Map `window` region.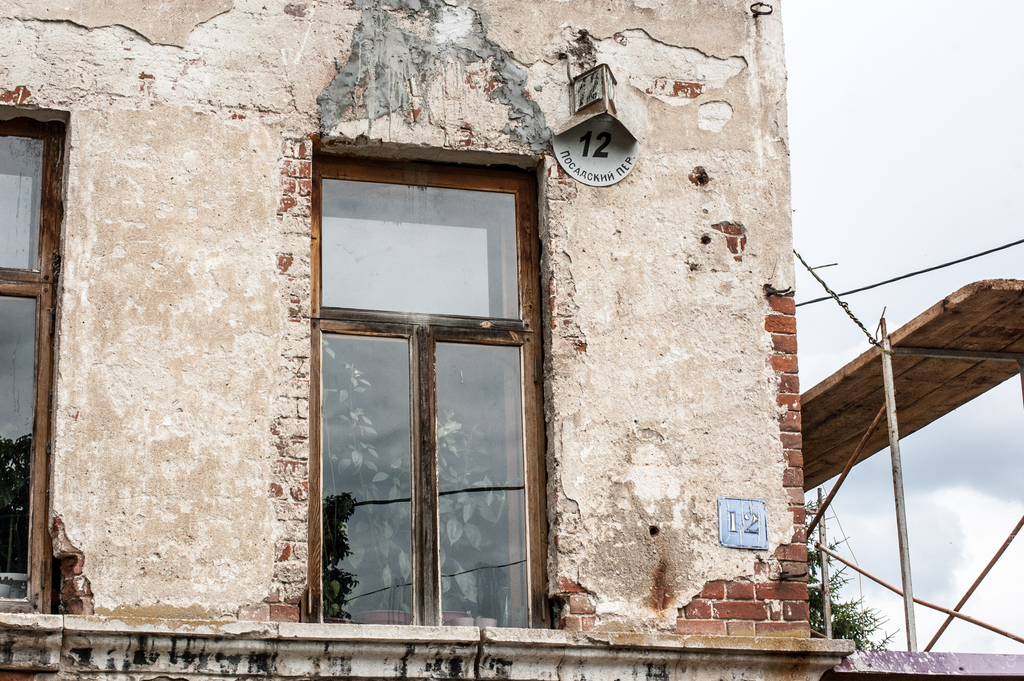
Mapped to <region>308, 150, 568, 628</region>.
